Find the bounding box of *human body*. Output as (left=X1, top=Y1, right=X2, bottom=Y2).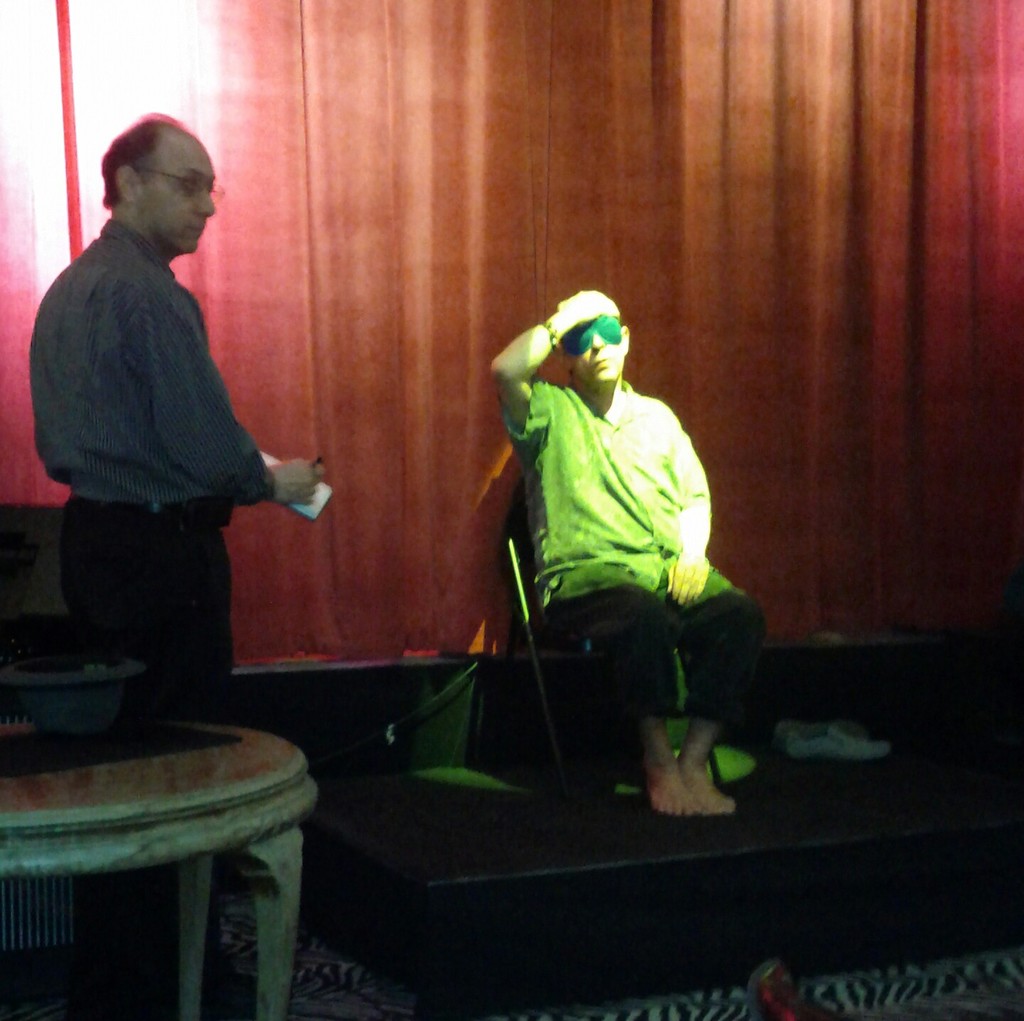
(left=496, top=290, right=768, bottom=811).
